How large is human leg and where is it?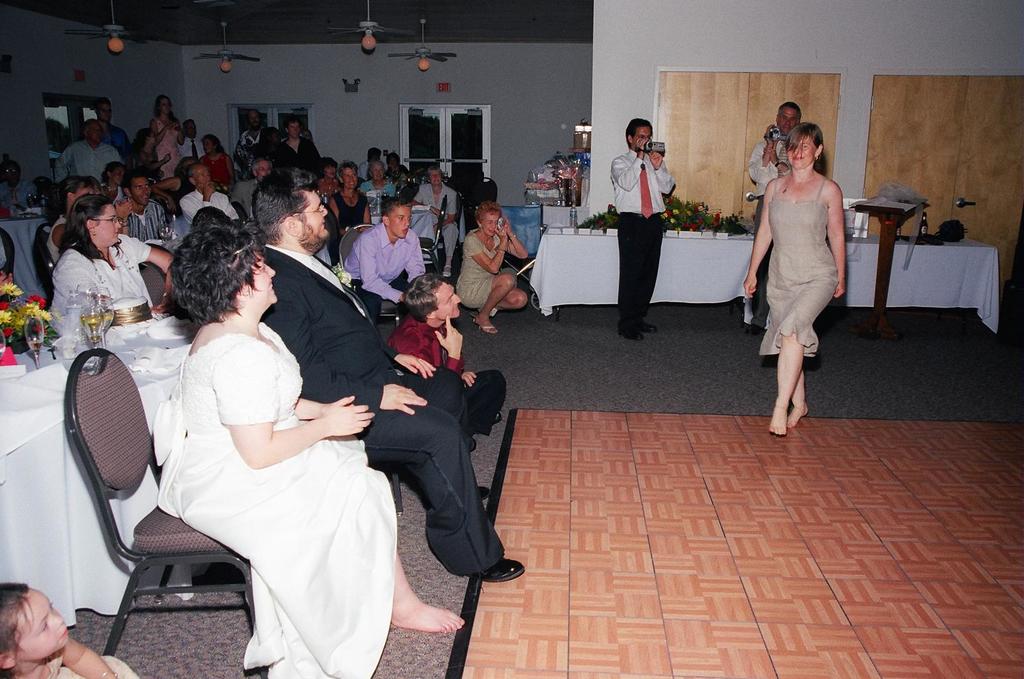
Bounding box: (x1=389, y1=366, x2=493, y2=504).
